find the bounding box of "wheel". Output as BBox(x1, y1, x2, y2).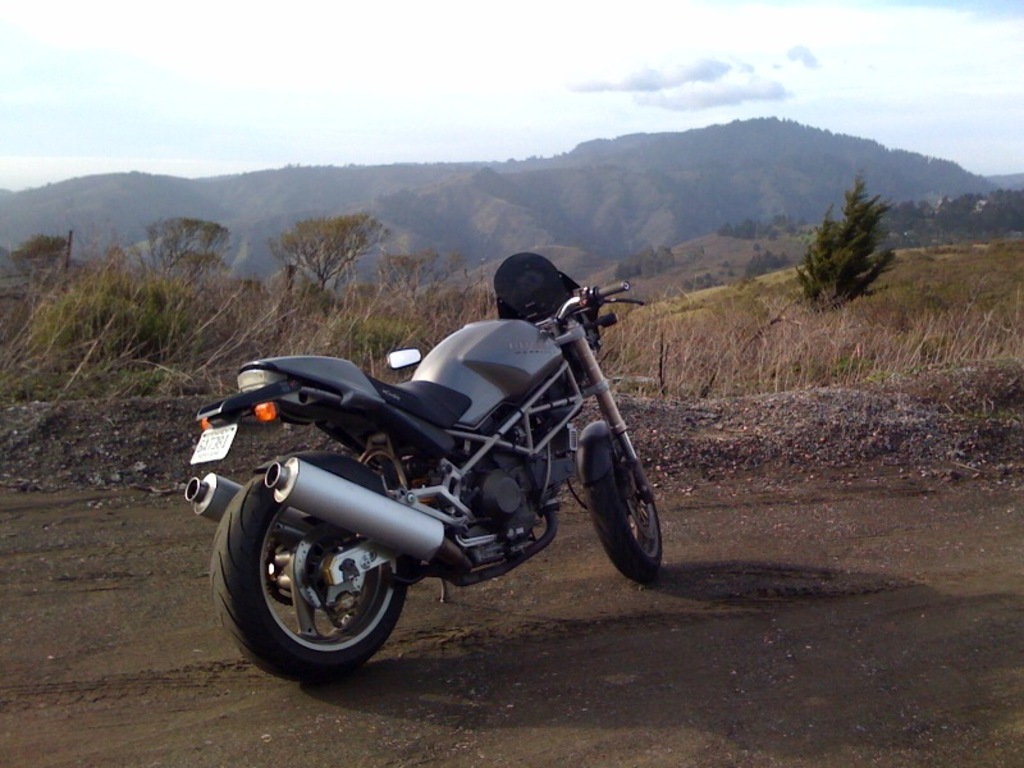
BBox(204, 452, 416, 671).
